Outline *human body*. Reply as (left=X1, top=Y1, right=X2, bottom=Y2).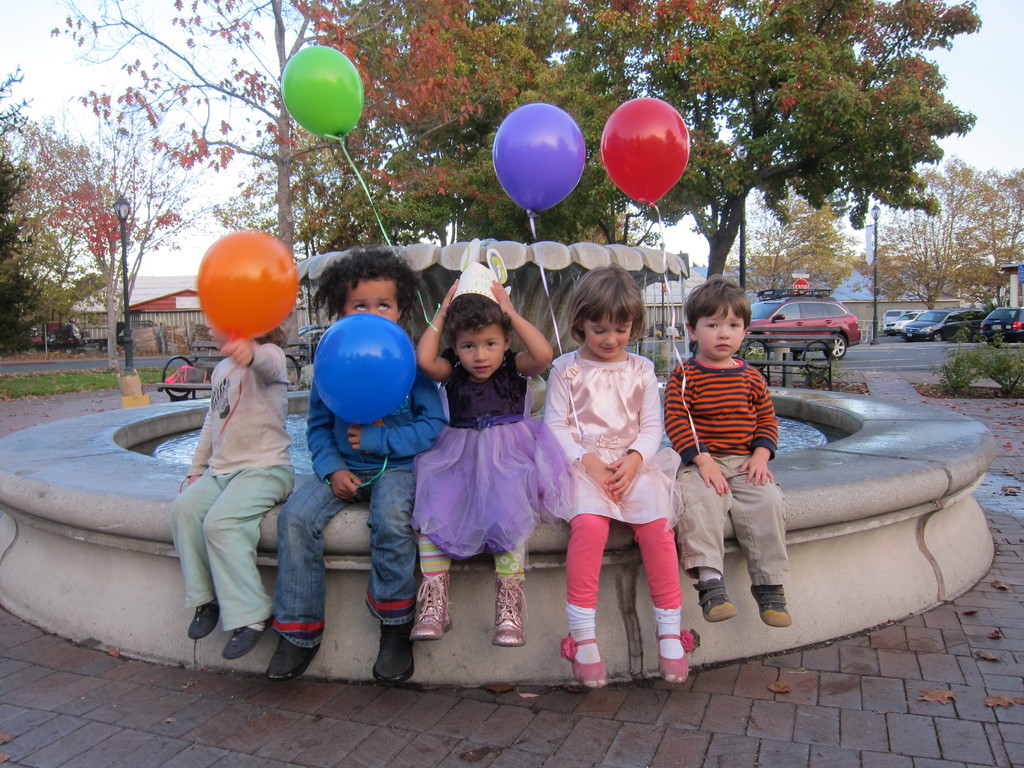
(left=654, top=278, right=803, bottom=631).
